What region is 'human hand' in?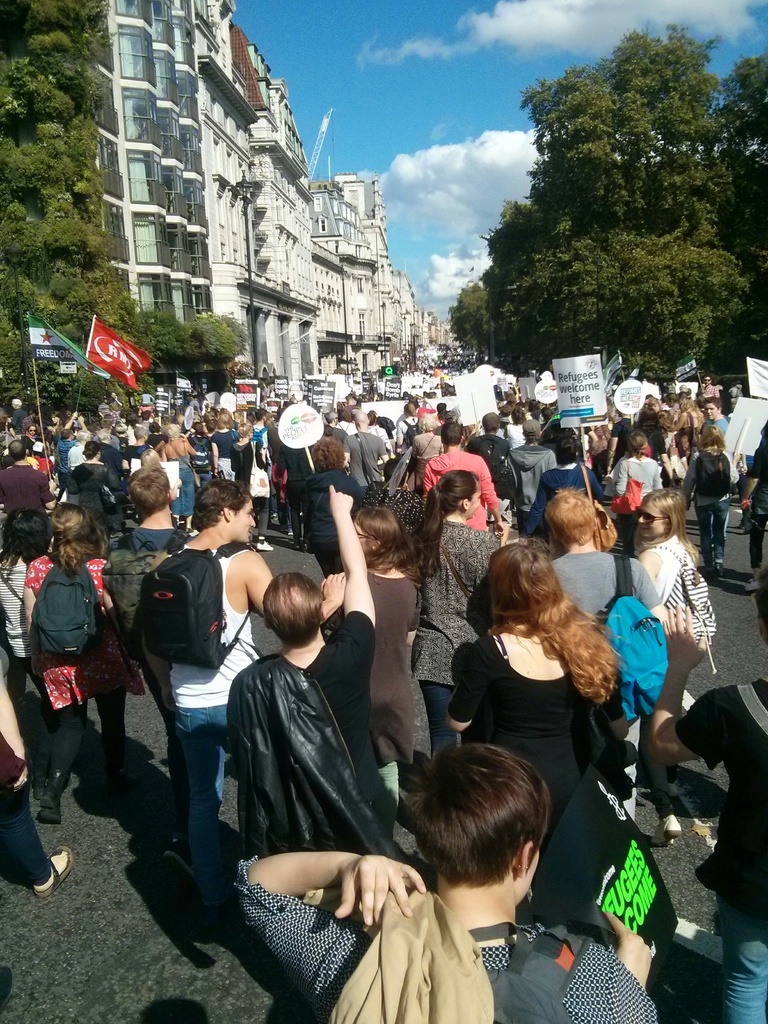
{"left": 662, "top": 604, "right": 707, "bottom": 671}.
